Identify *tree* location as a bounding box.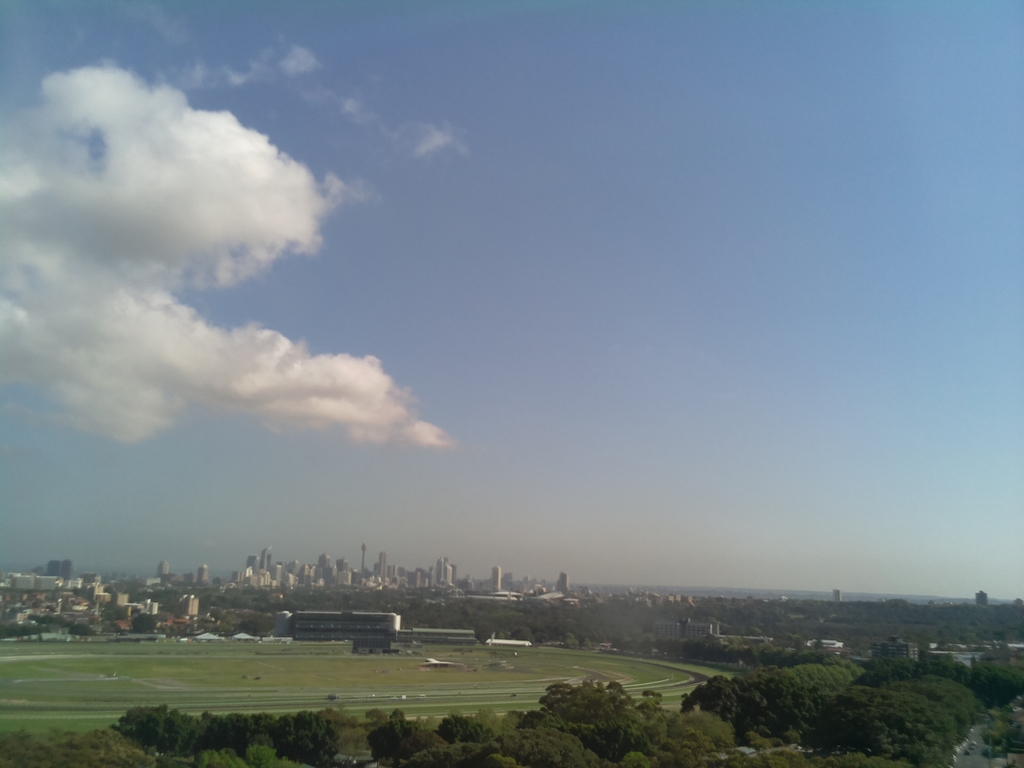
108 699 211 761.
